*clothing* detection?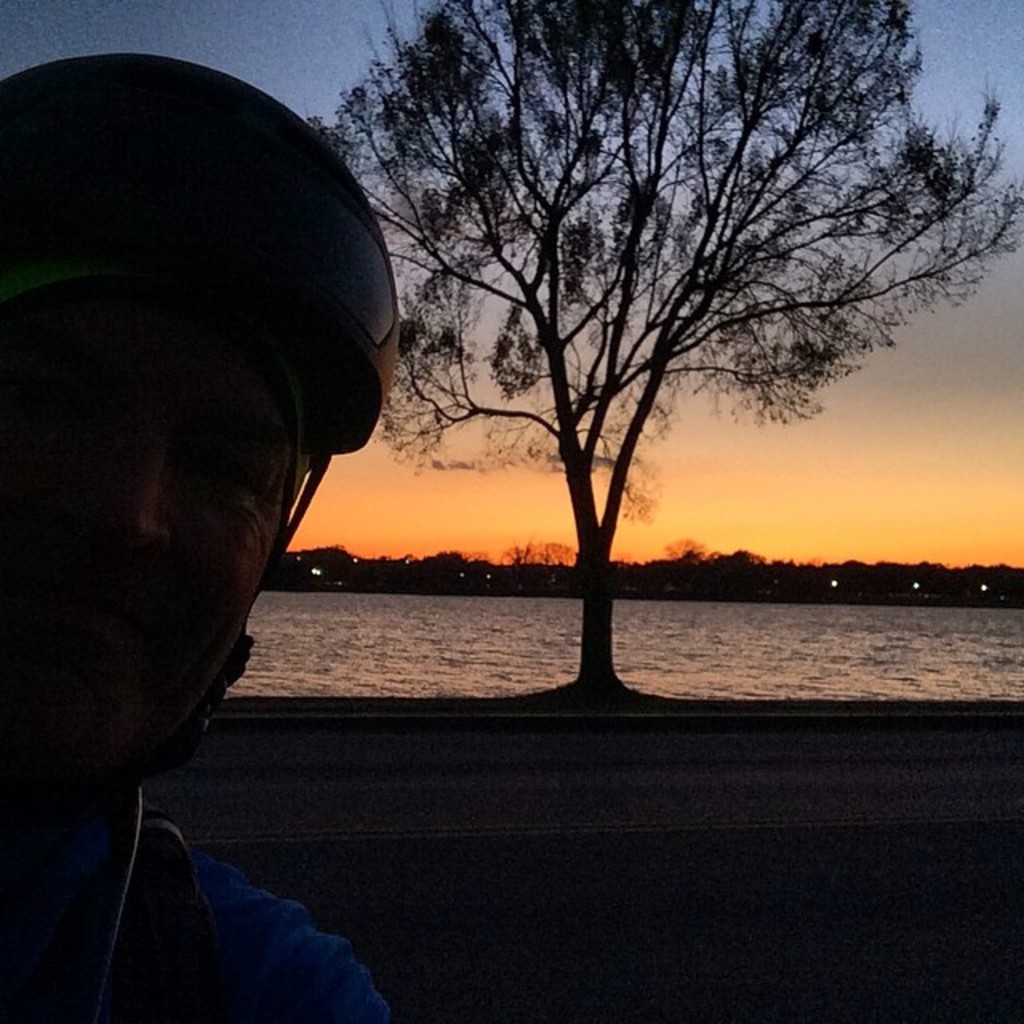
rect(2, 782, 397, 1022)
